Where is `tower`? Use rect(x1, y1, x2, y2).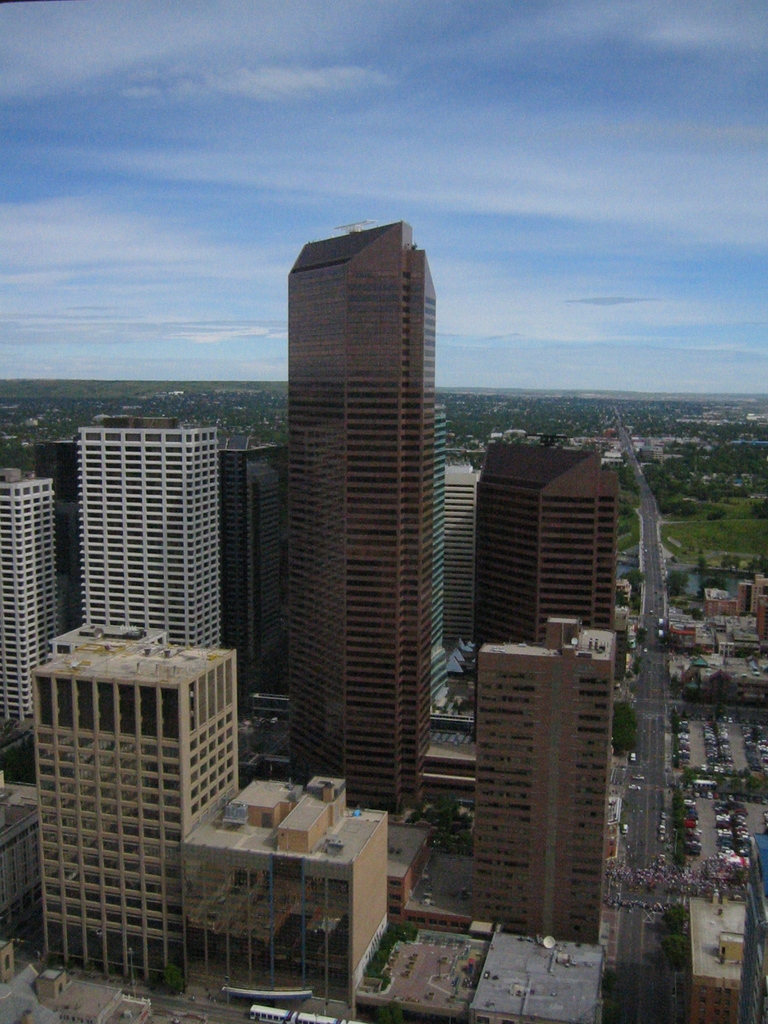
rect(79, 402, 224, 641).
